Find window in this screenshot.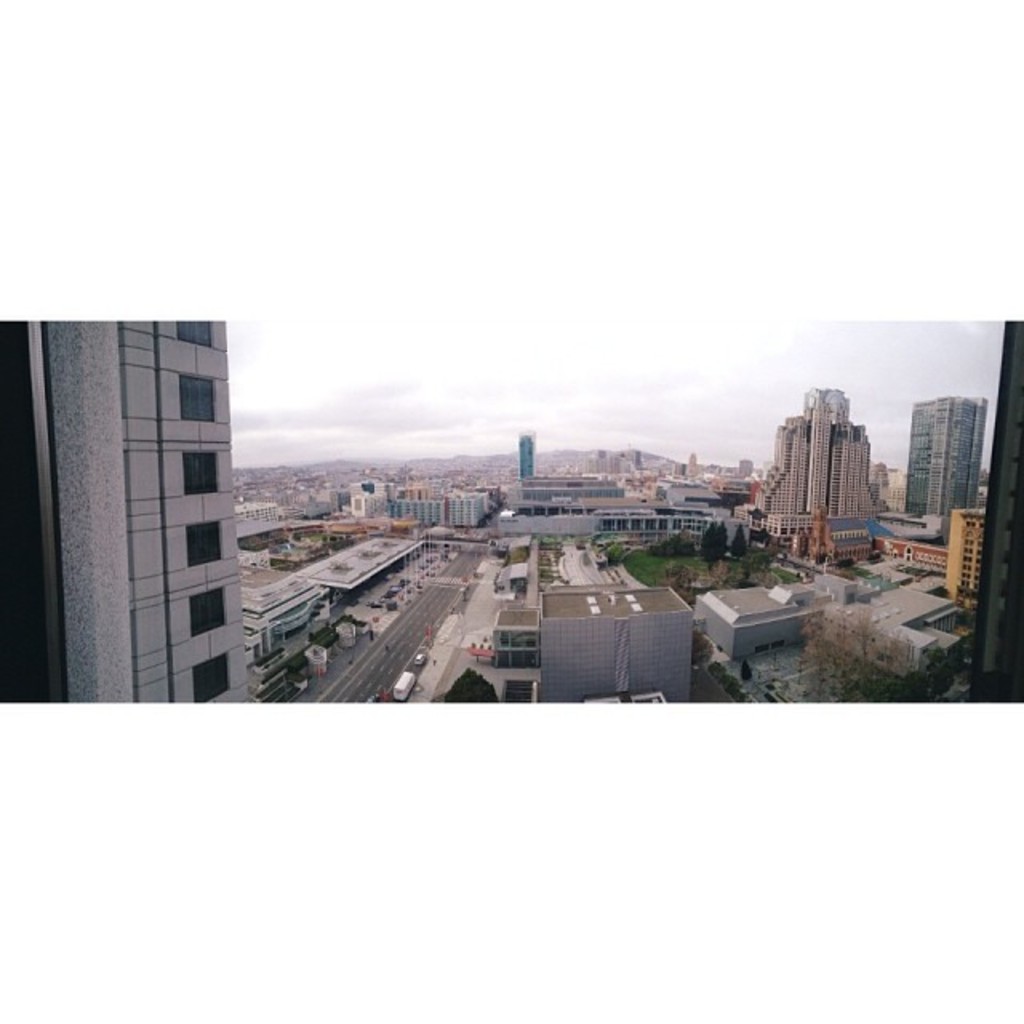
The bounding box for window is [x1=165, y1=312, x2=210, y2=355].
